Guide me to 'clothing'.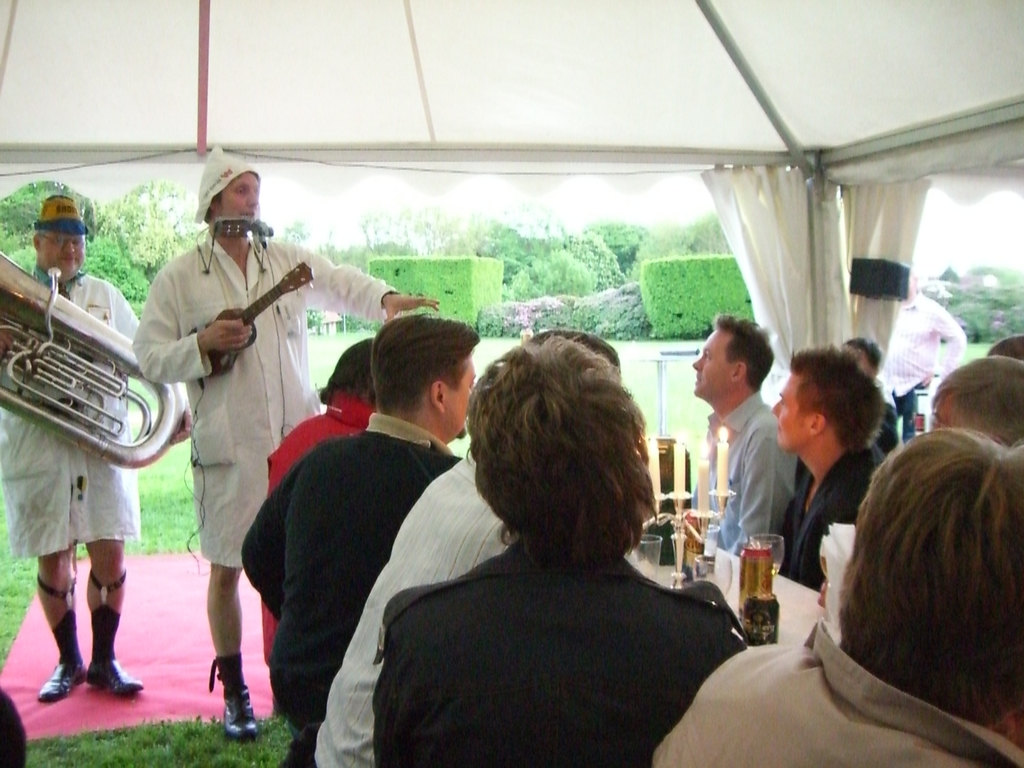
Guidance: left=858, top=287, right=992, bottom=463.
